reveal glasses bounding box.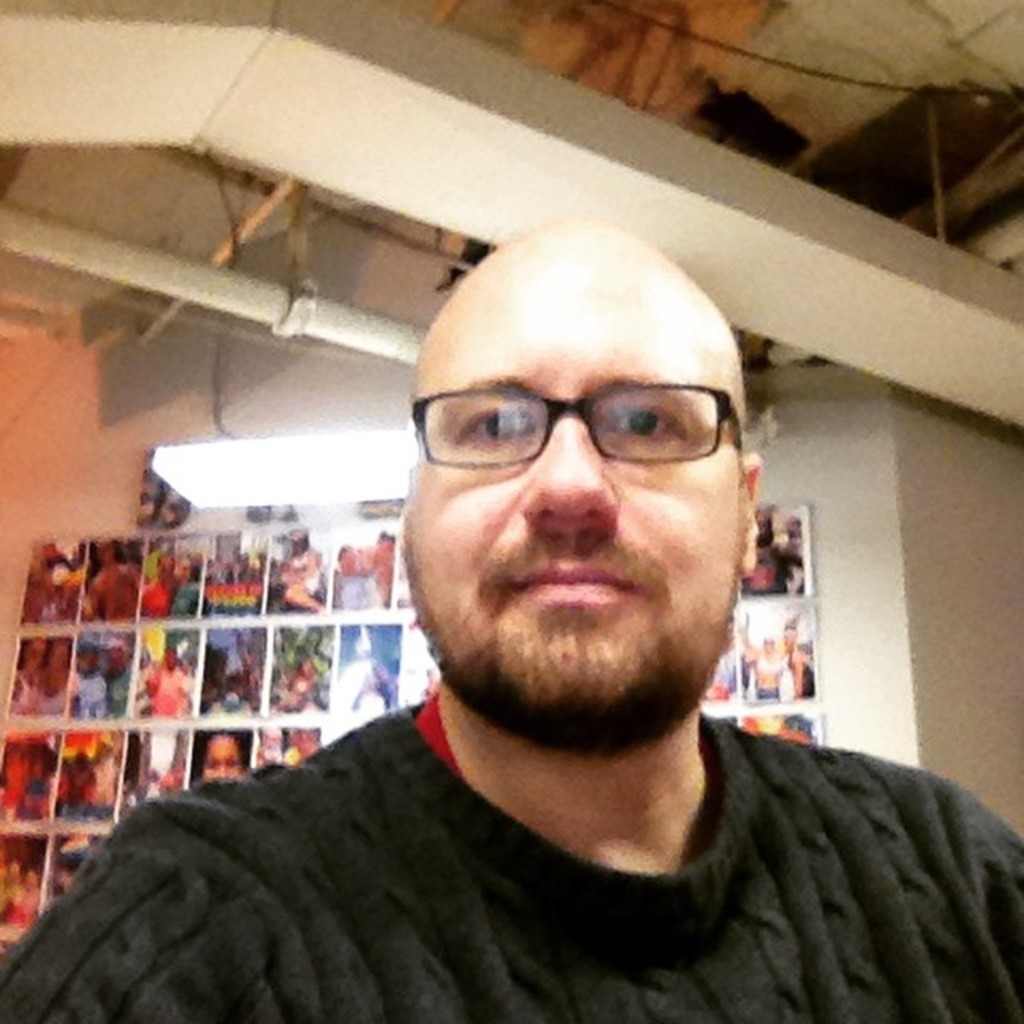
Revealed: BBox(400, 379, 754, 474).
